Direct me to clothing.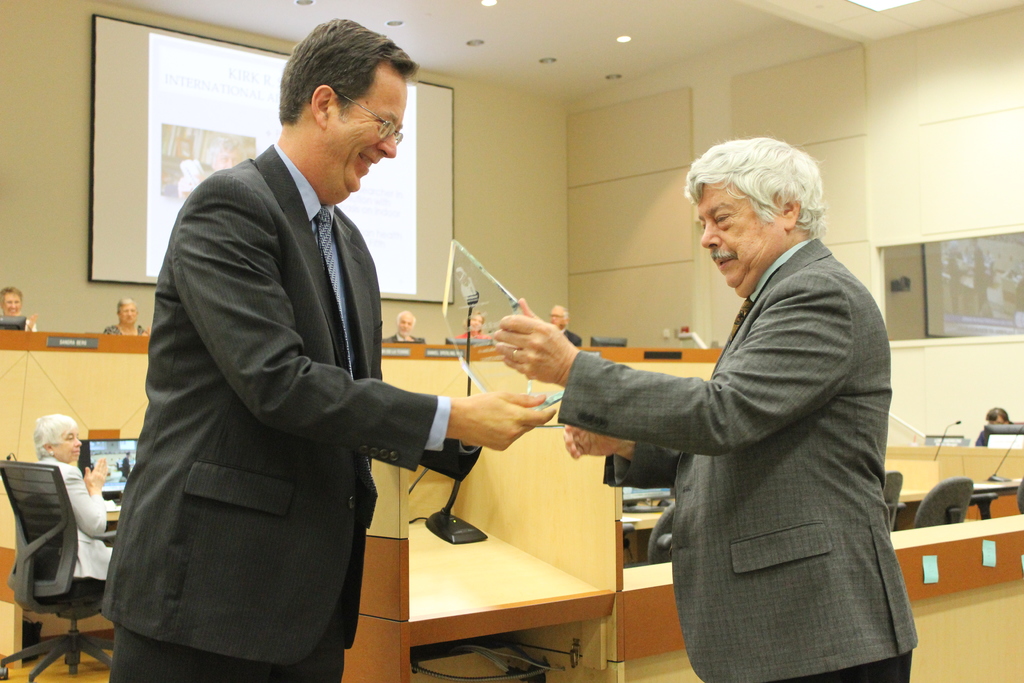
Direction: box=[97, 322, 147, 340].
